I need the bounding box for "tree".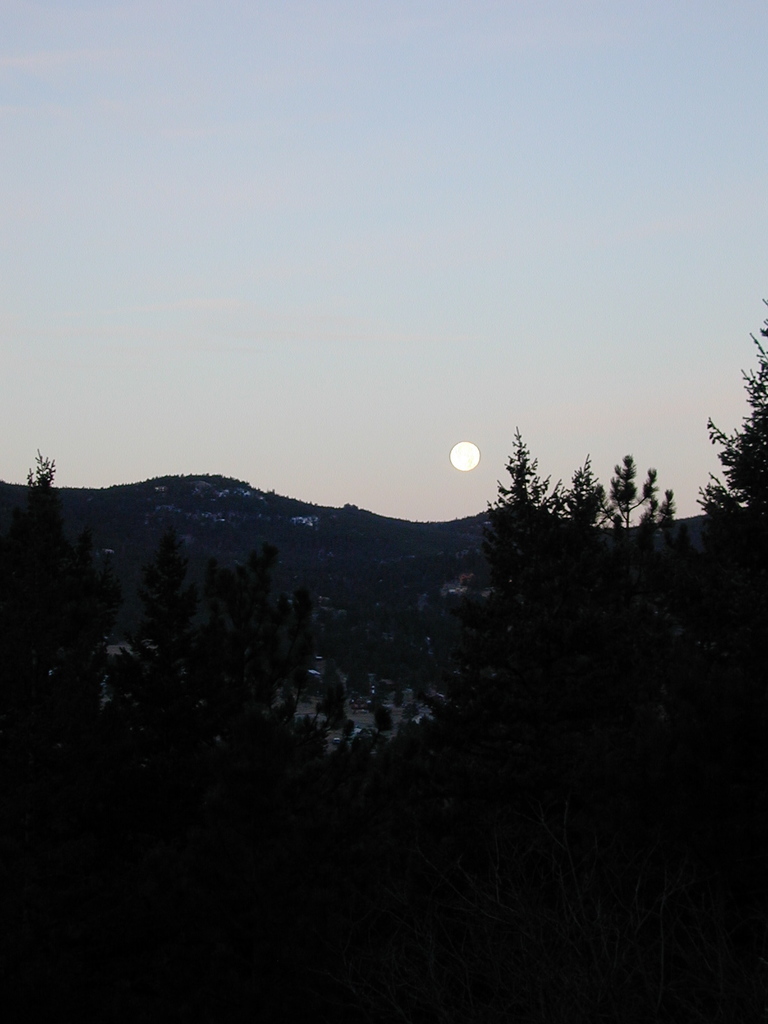
Here it is: rect(698, 291, 767, 560).
